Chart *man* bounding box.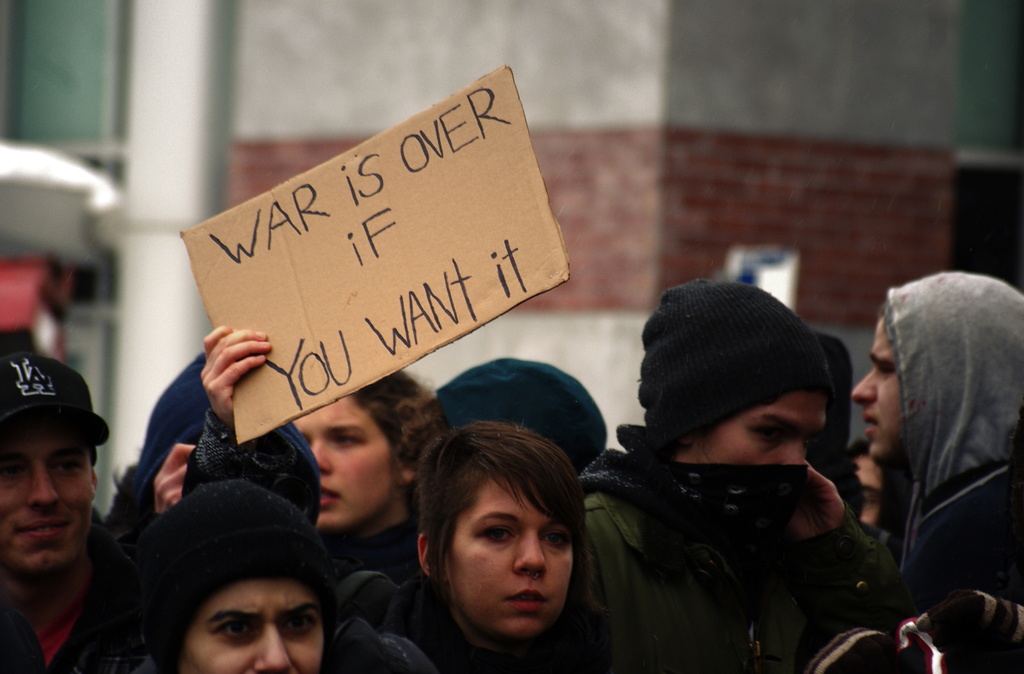
Charted: <region>828, 260, 1023, 657</region>.
